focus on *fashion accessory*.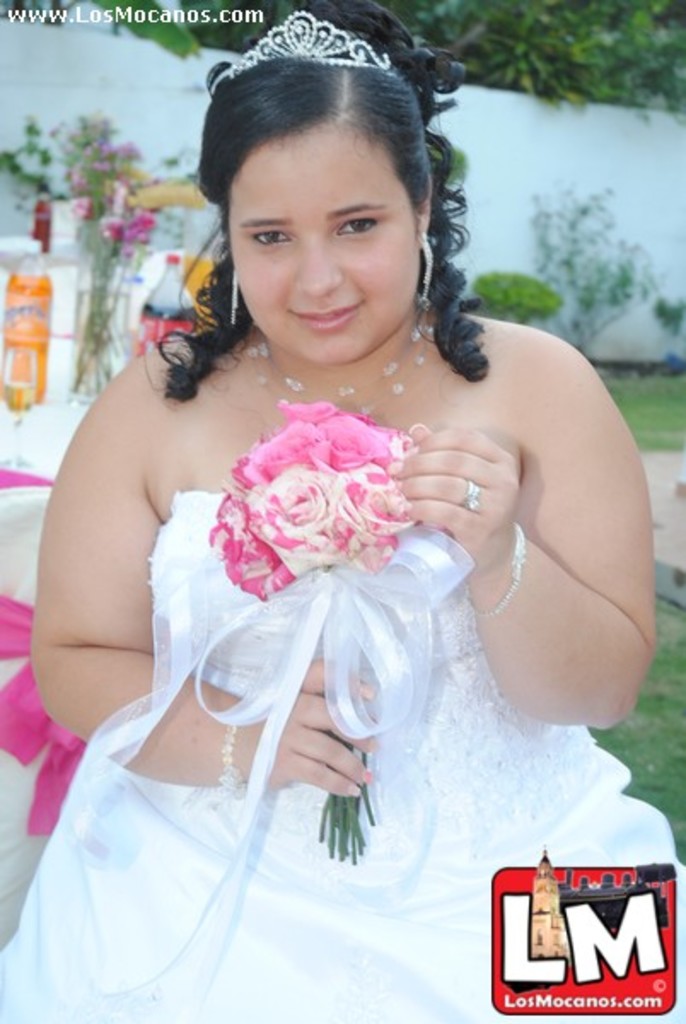
Focused at x1=215, y1=724, x2=254, y2=806.
